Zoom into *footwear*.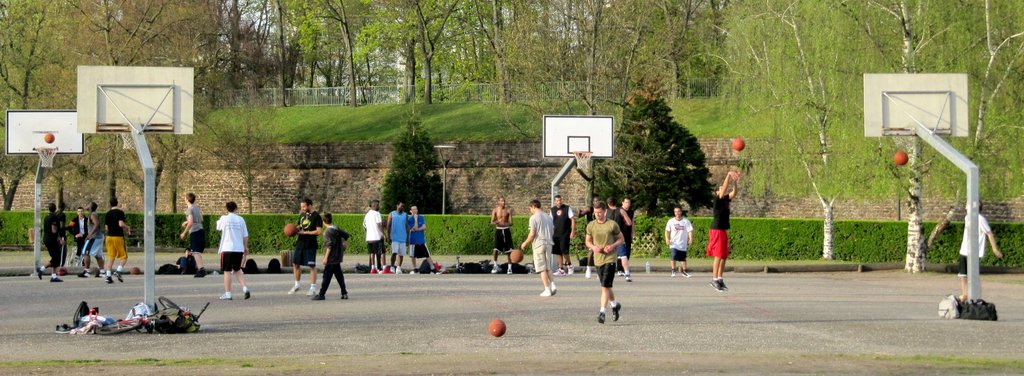
Zoom target: [x1=40, y1=269, x2=44, y2=282].
